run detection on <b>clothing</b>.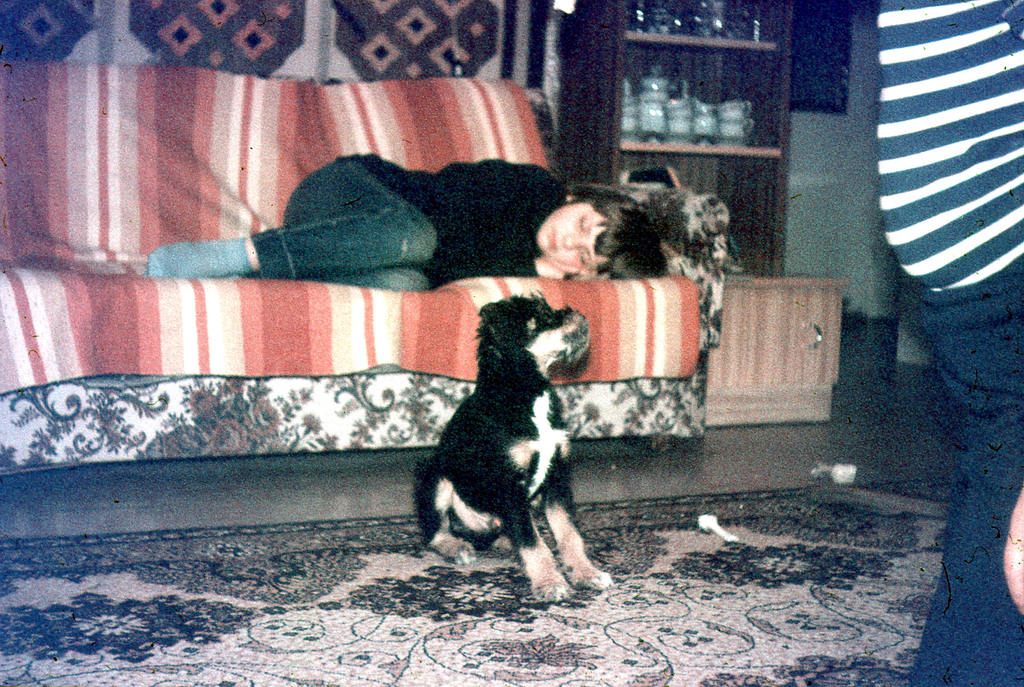
Result: {"left": 910, "top": 269, "right": 1023, "bottom": 686}.
